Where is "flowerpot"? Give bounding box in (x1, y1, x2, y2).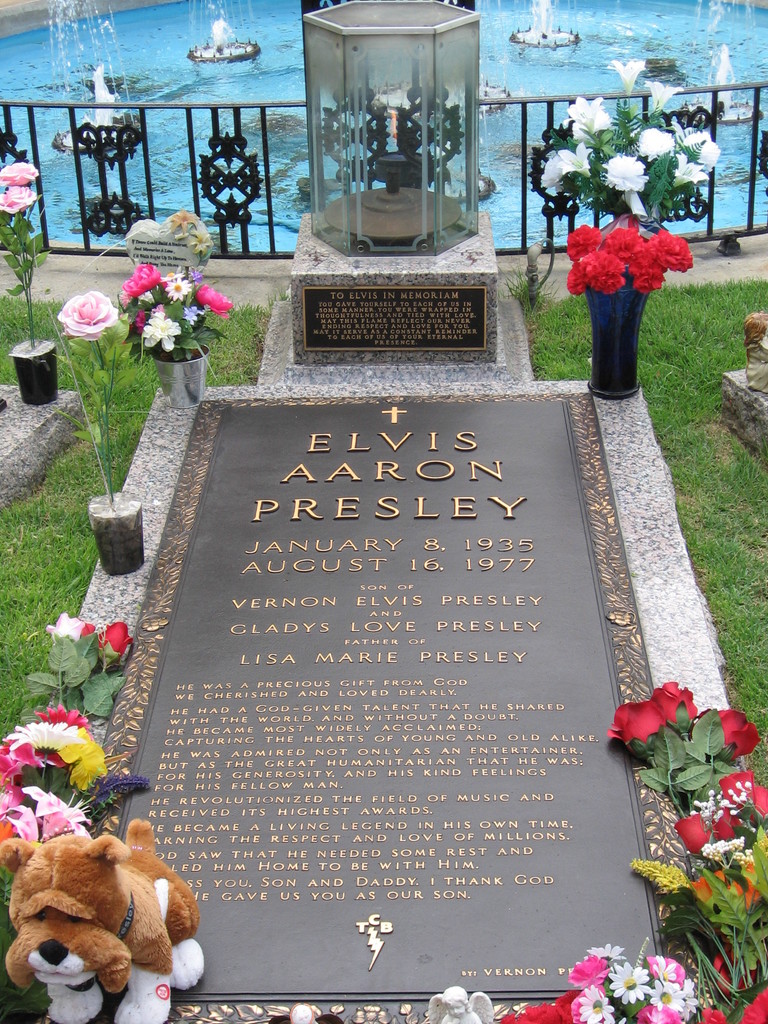
(154, 345, 212, 415).
